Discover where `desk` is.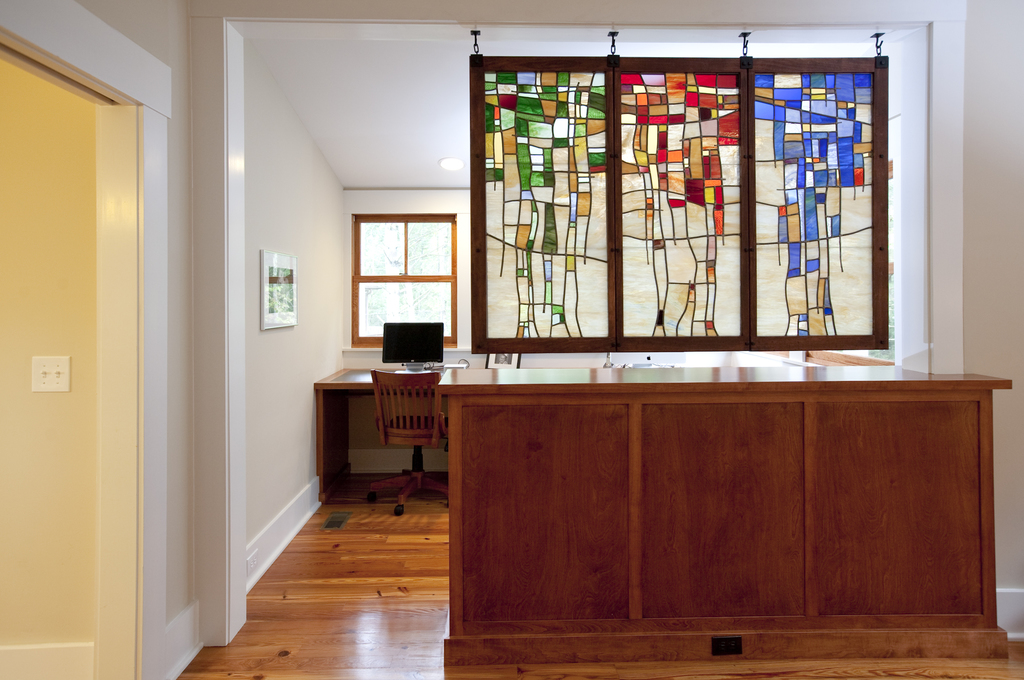
Discovered at locate(397, 370, 997, 655).
